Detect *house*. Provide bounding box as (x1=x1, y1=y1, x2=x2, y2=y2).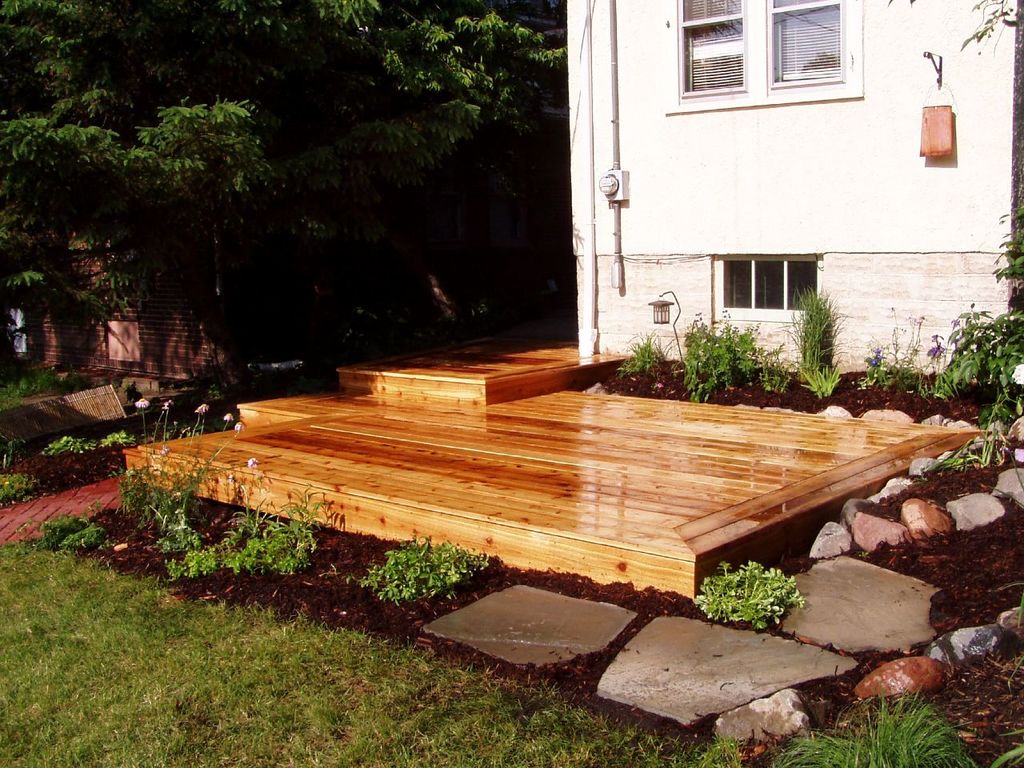
(x1=16, y1=238, x2=263, y2=374).
